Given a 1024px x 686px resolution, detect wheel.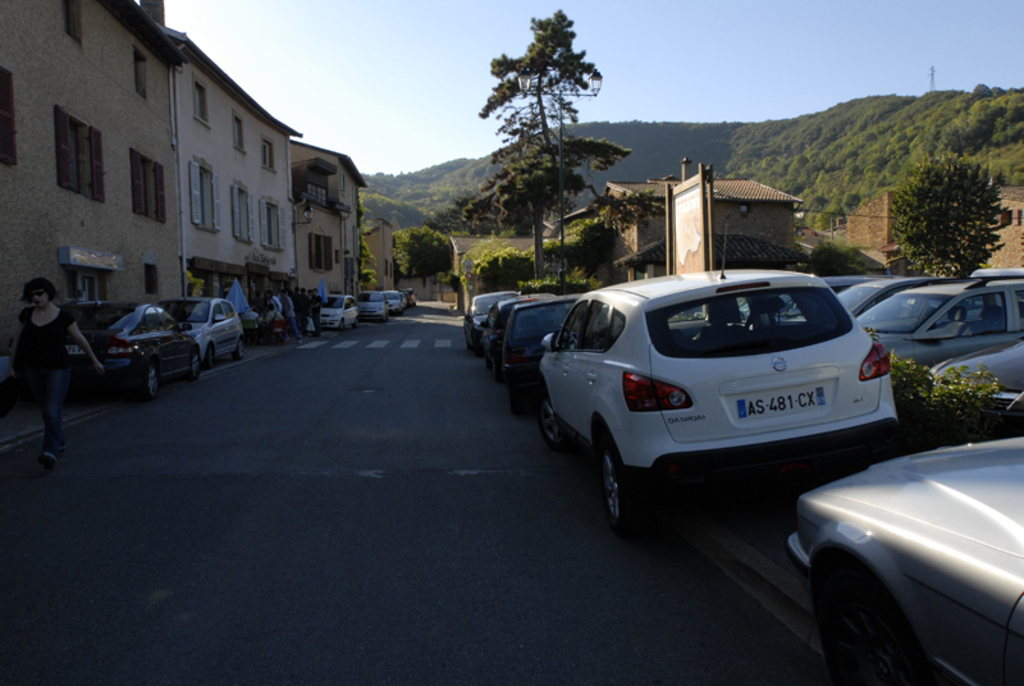
box(145, 362, 163, 398).
